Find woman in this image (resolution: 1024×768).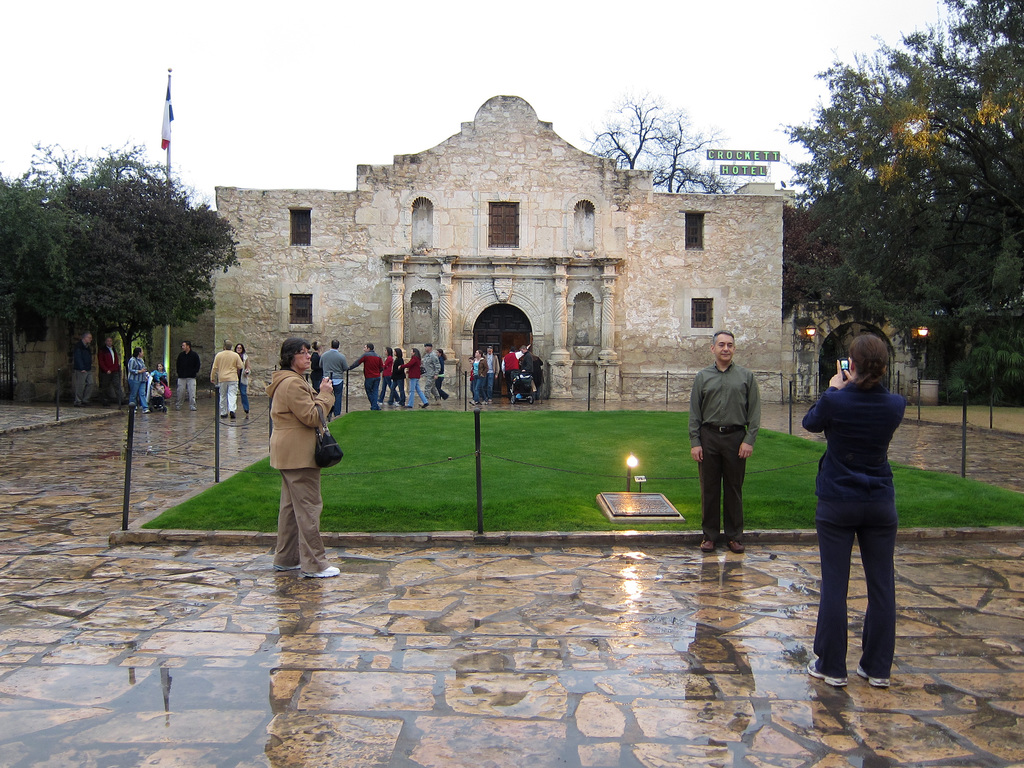
(x1=403, y1=348, x2=435, y2=410).
